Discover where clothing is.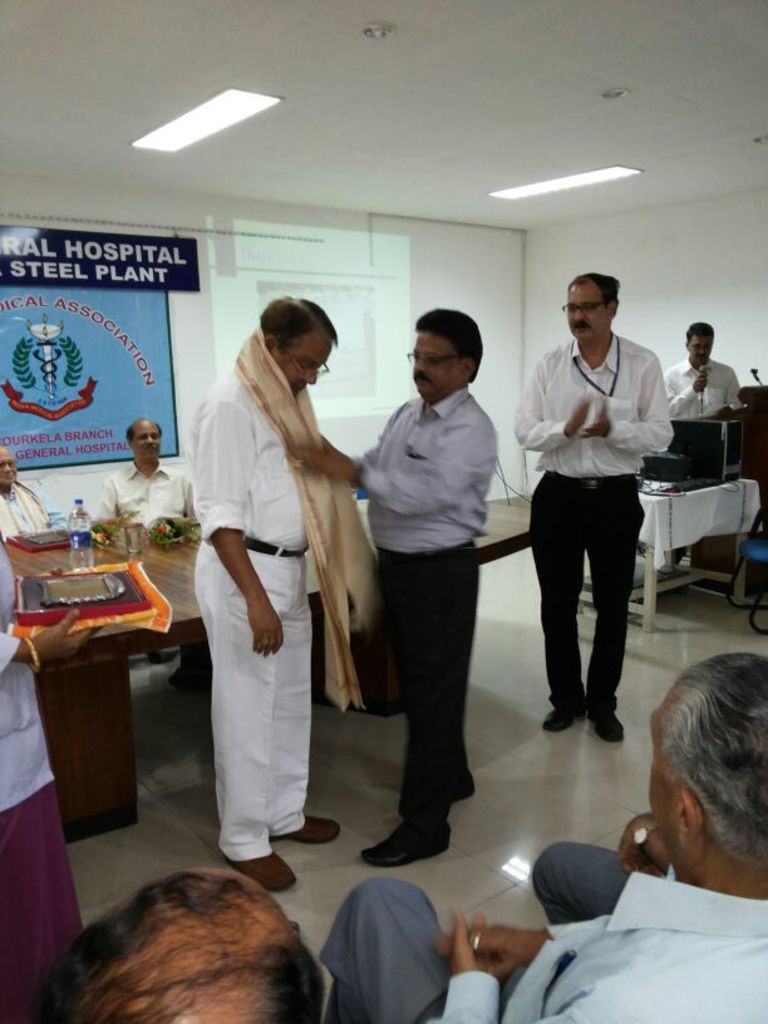
Discovered at bbox(527, 841, 645, 929).
